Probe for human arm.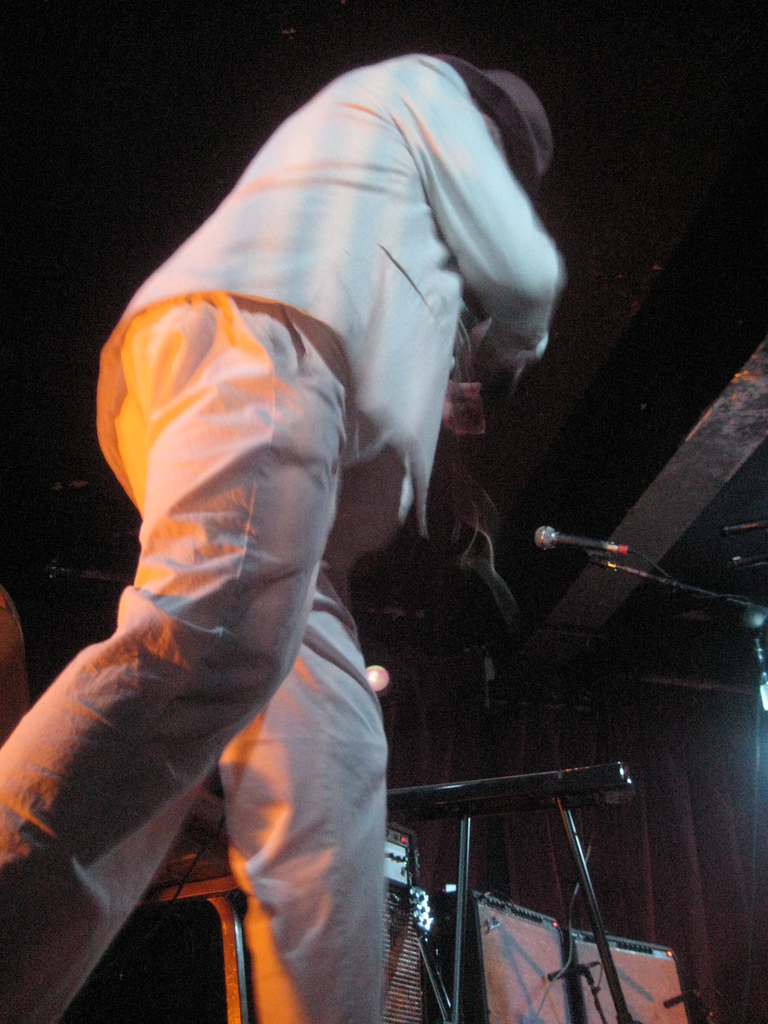
Probe result: bbox=(426, 358, 496, 445).
